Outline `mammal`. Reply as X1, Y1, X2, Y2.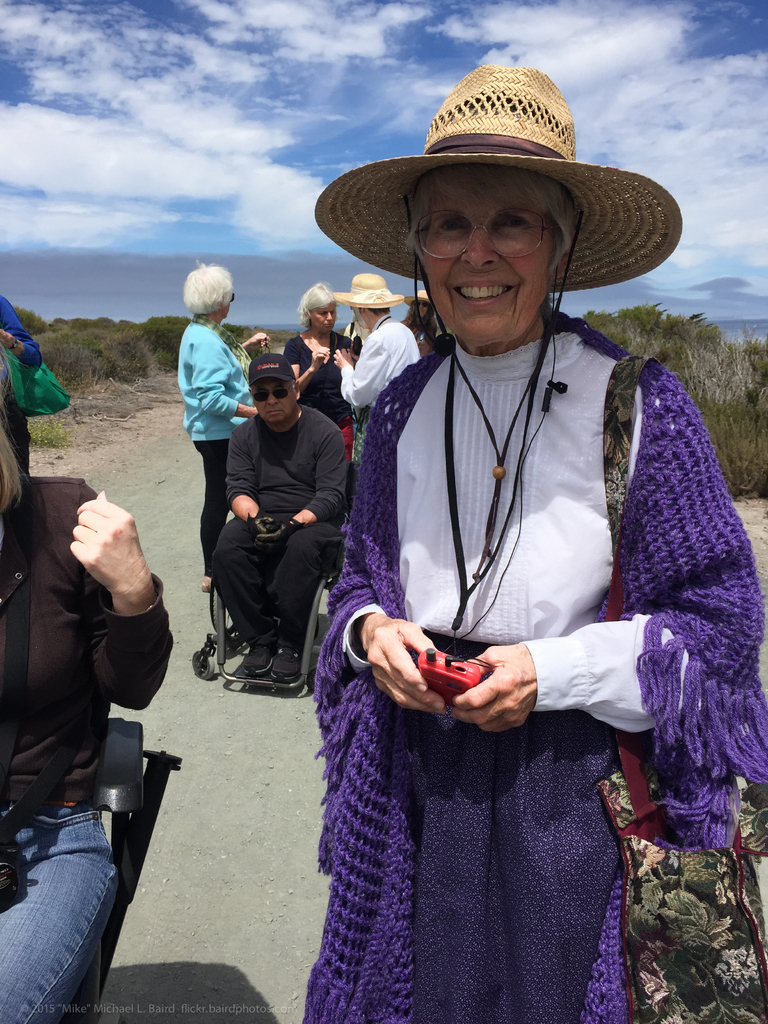
397, 286, 442, 355.
